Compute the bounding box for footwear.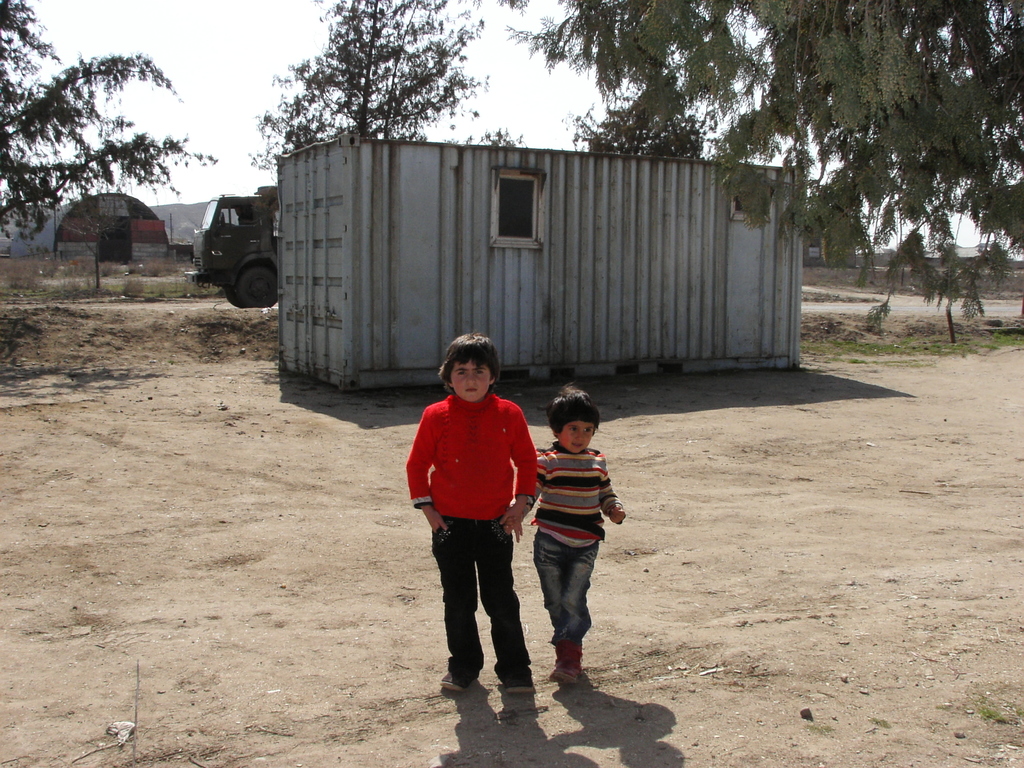
detection(502, 664, 536, 695).
